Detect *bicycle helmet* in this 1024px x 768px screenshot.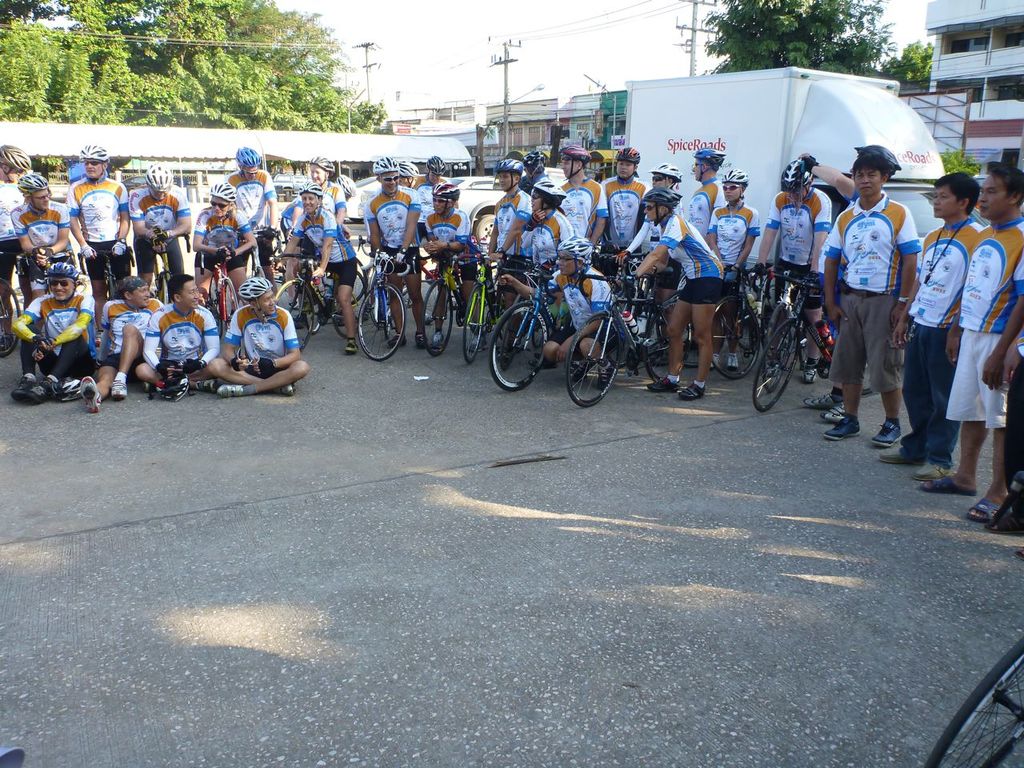
Detection: rect(238, 274, 282, 294).
